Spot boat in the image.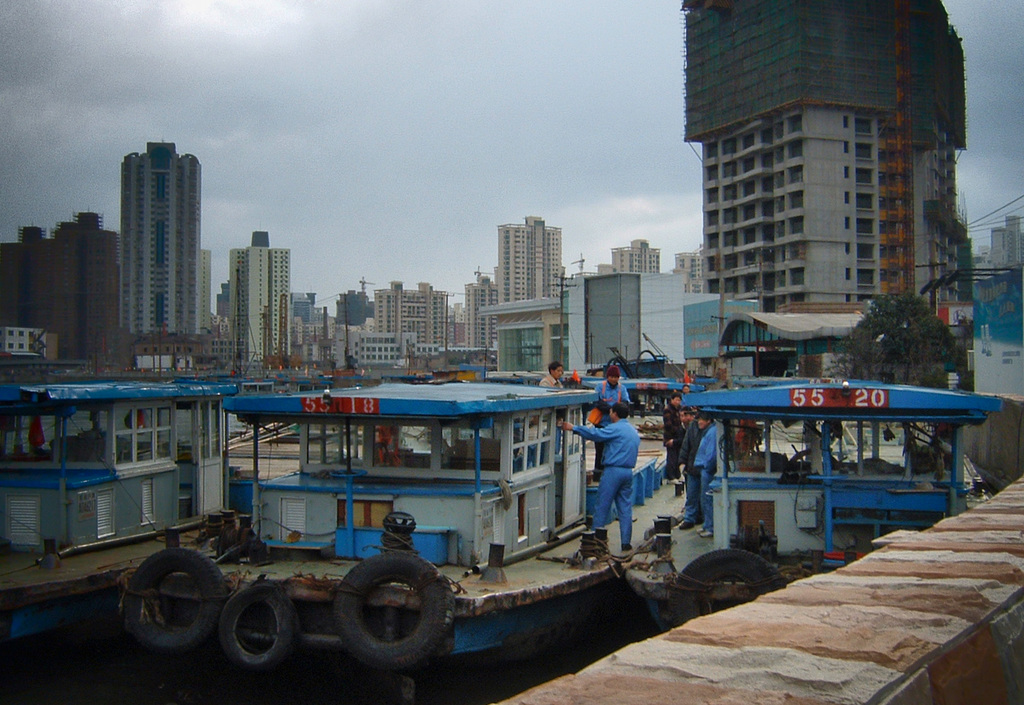
boat found at pyautogui.locateOnScreen(0, 381, 252, 624).
